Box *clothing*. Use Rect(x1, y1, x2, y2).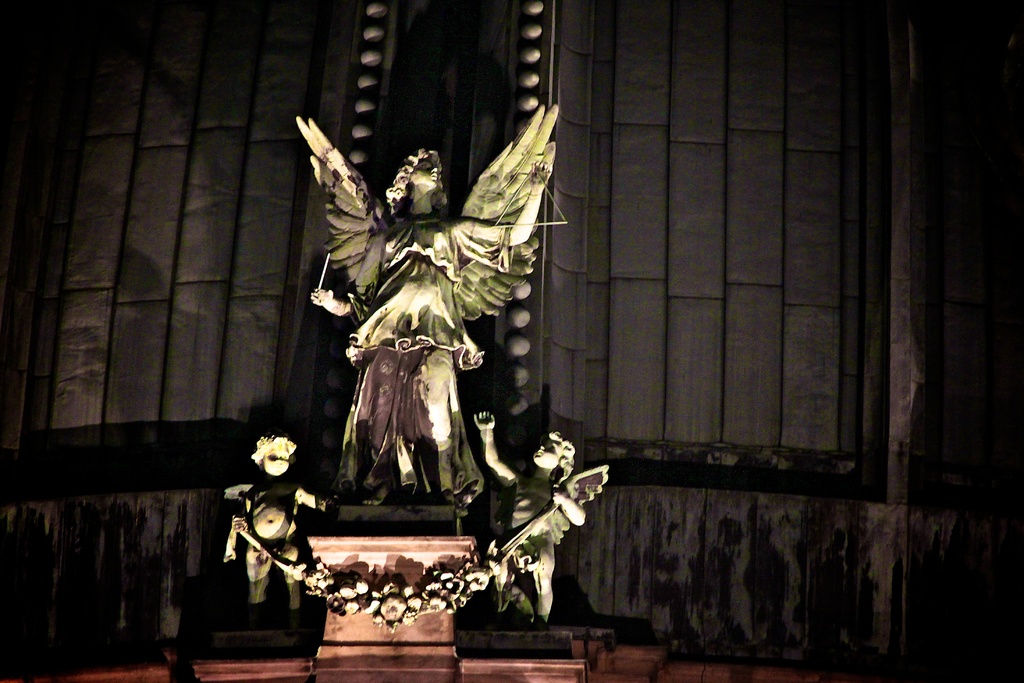
Rect(280, 115, 568, 506).
